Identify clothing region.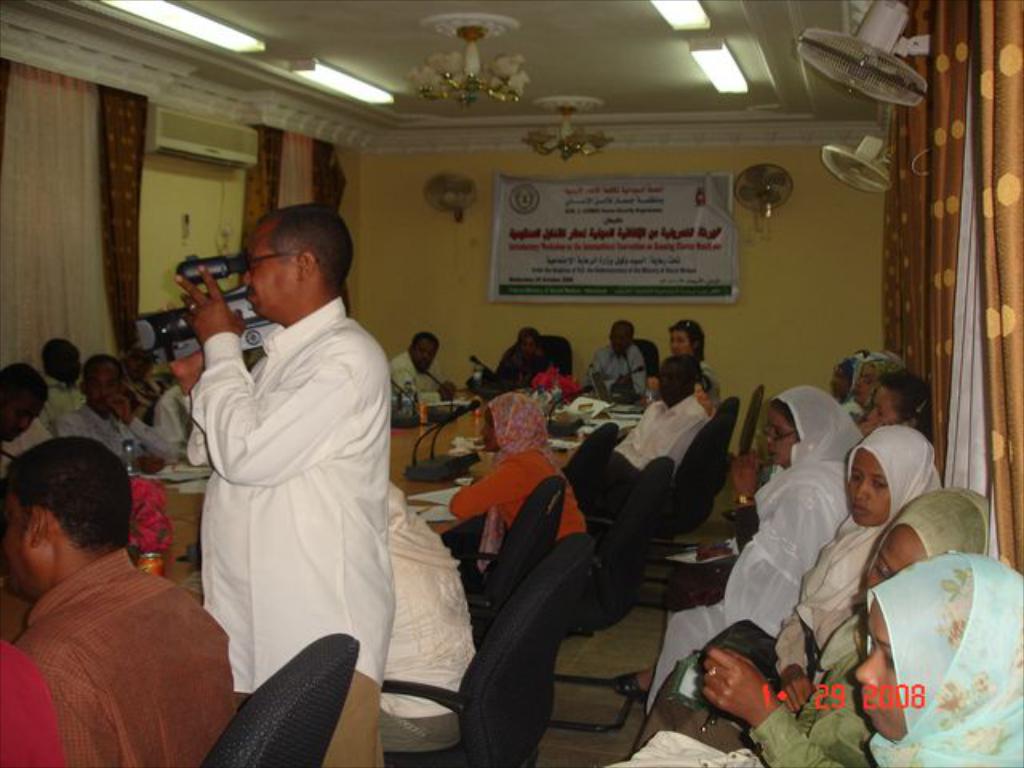
Region: locate(706, 358, 725, 398).
